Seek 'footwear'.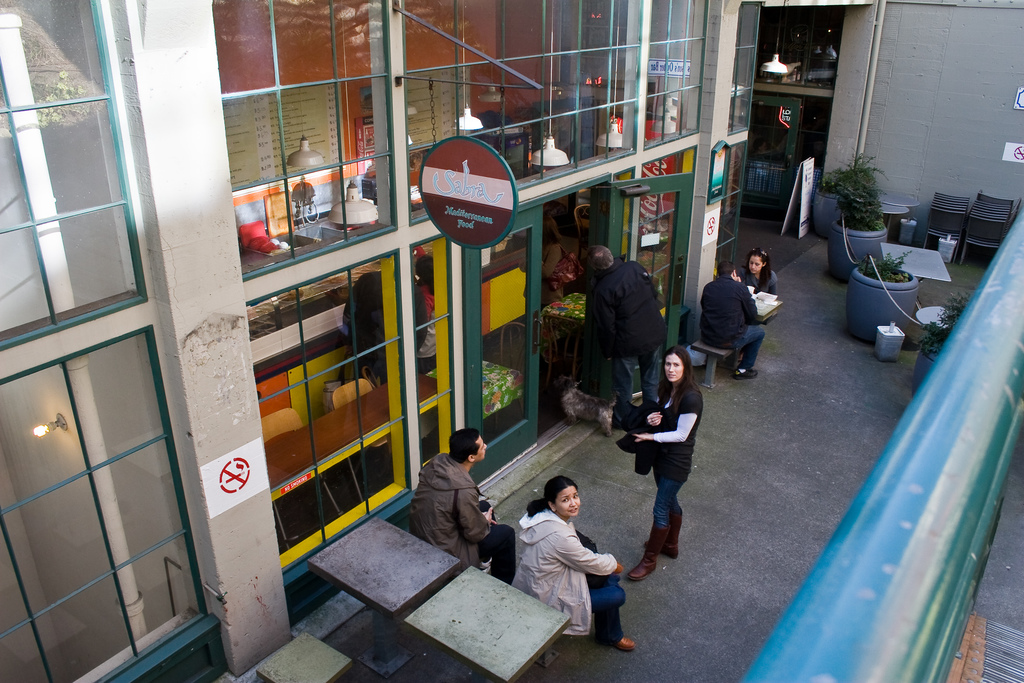
[left=611, top=634, right=637, bottom=650].
